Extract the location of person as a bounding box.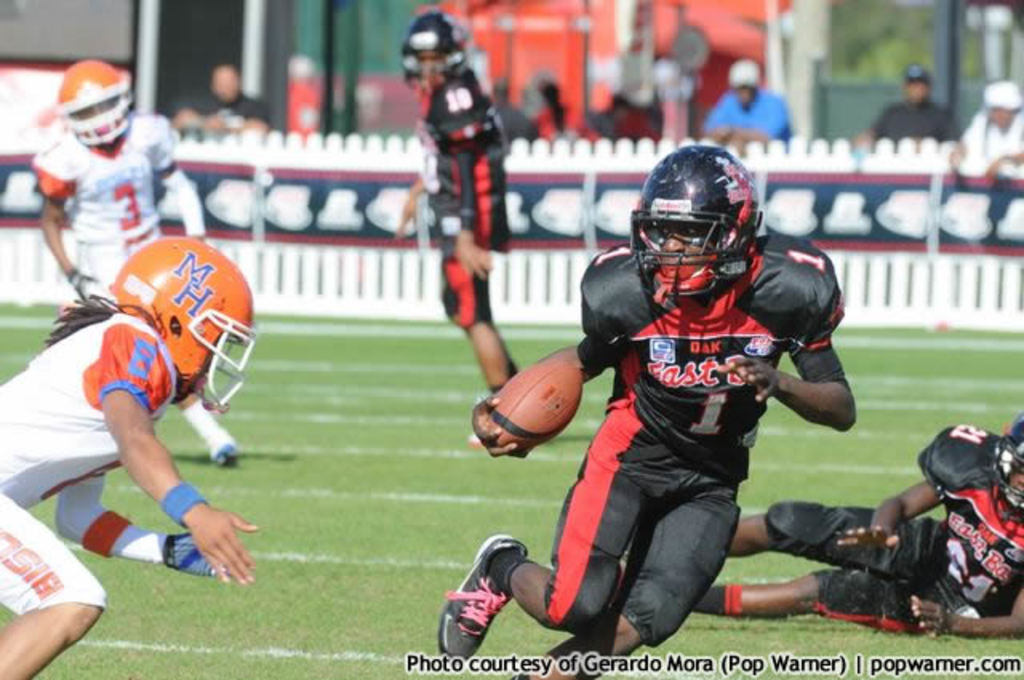
detection(24, 51, 229, 469).
